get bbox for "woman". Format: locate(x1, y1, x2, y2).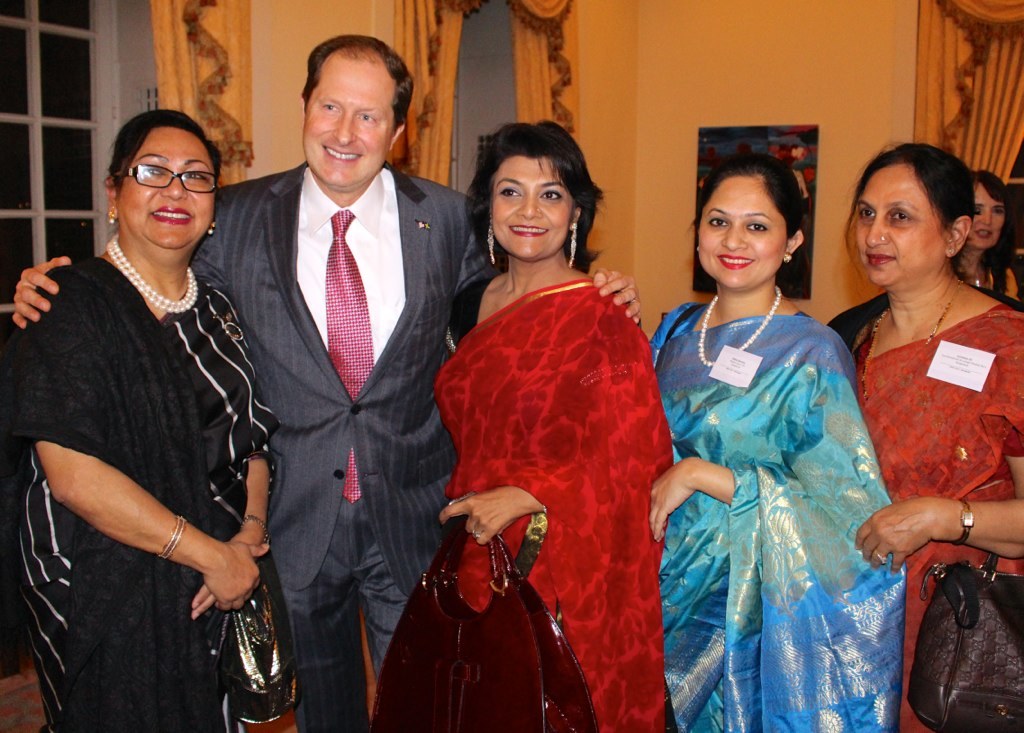
locate(950, 169, 1023, 314).
